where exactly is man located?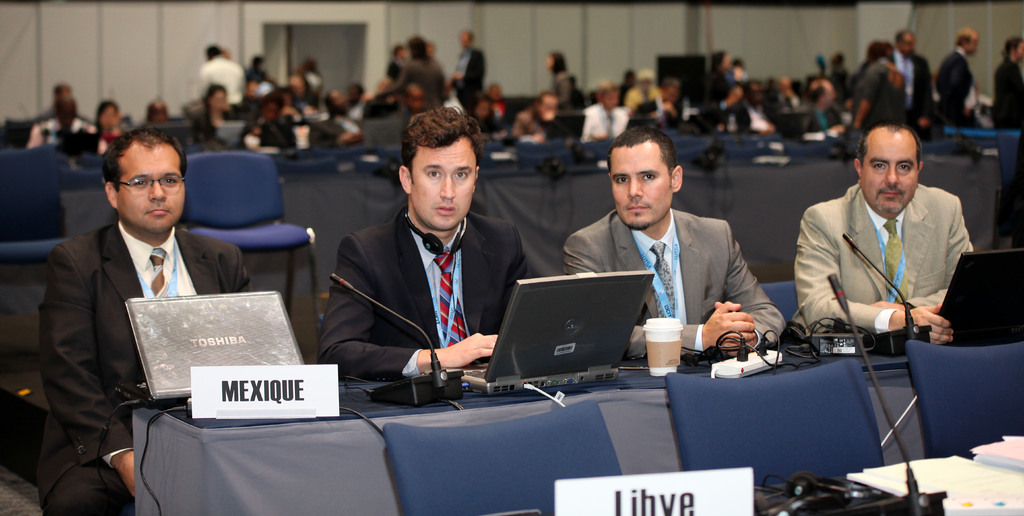
Its bounding box is 930, 28, 981, 136.
